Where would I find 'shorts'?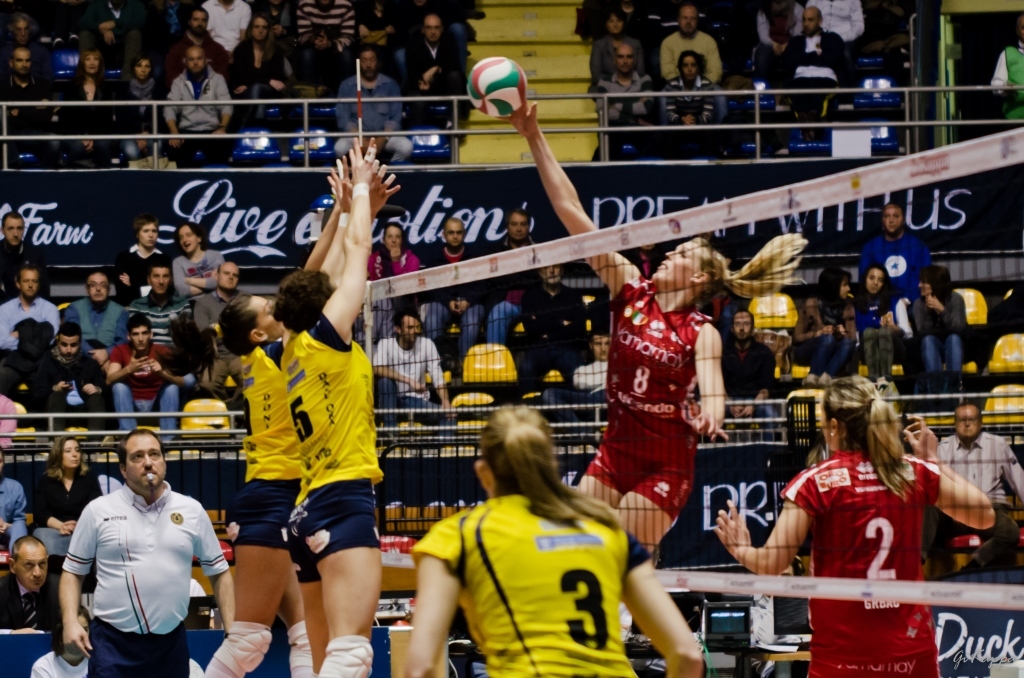
At select_region(285, 477, 383, 583).
